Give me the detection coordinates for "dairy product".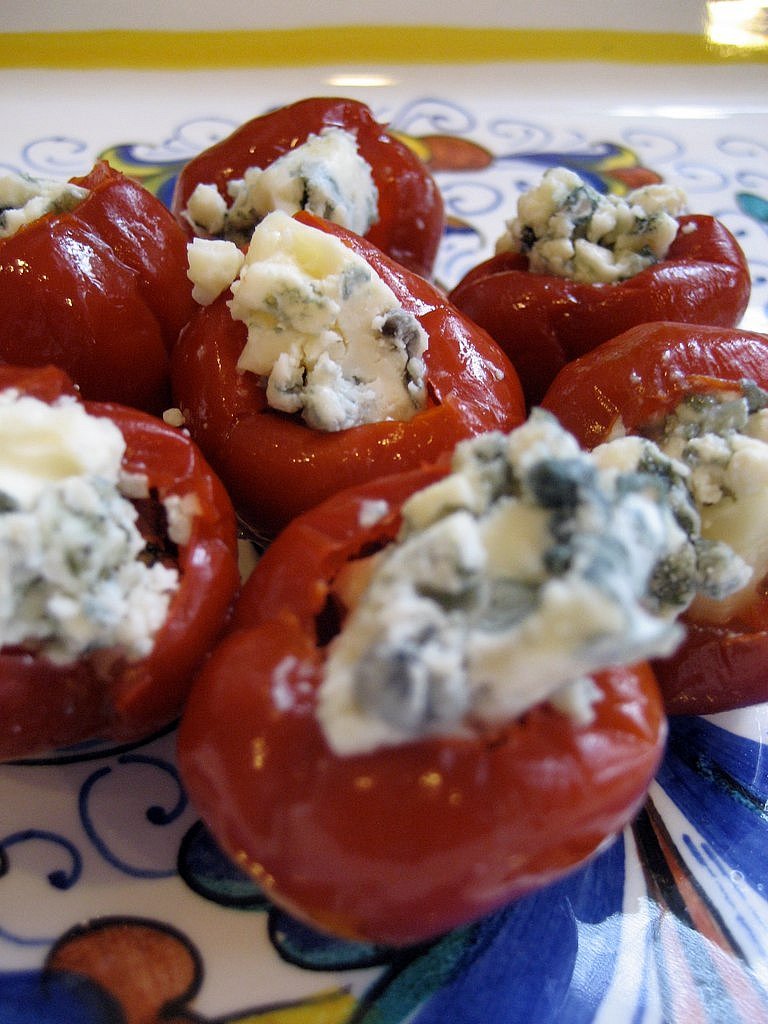
detection(300, 412, 692, 761).
